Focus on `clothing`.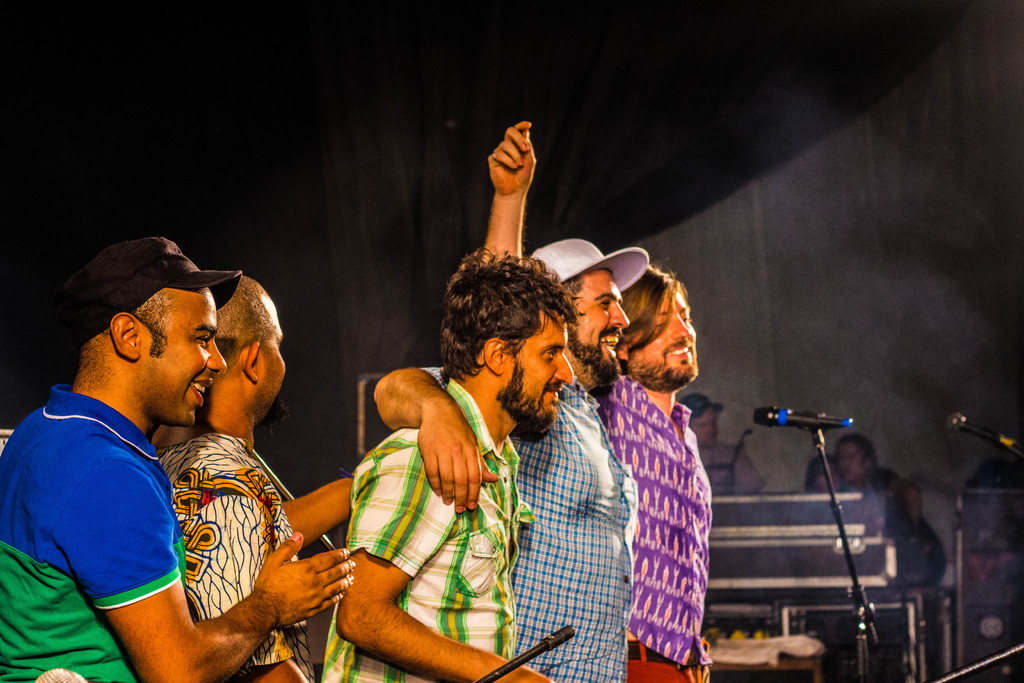
Focused at <box>0,380,186,682</box>.
